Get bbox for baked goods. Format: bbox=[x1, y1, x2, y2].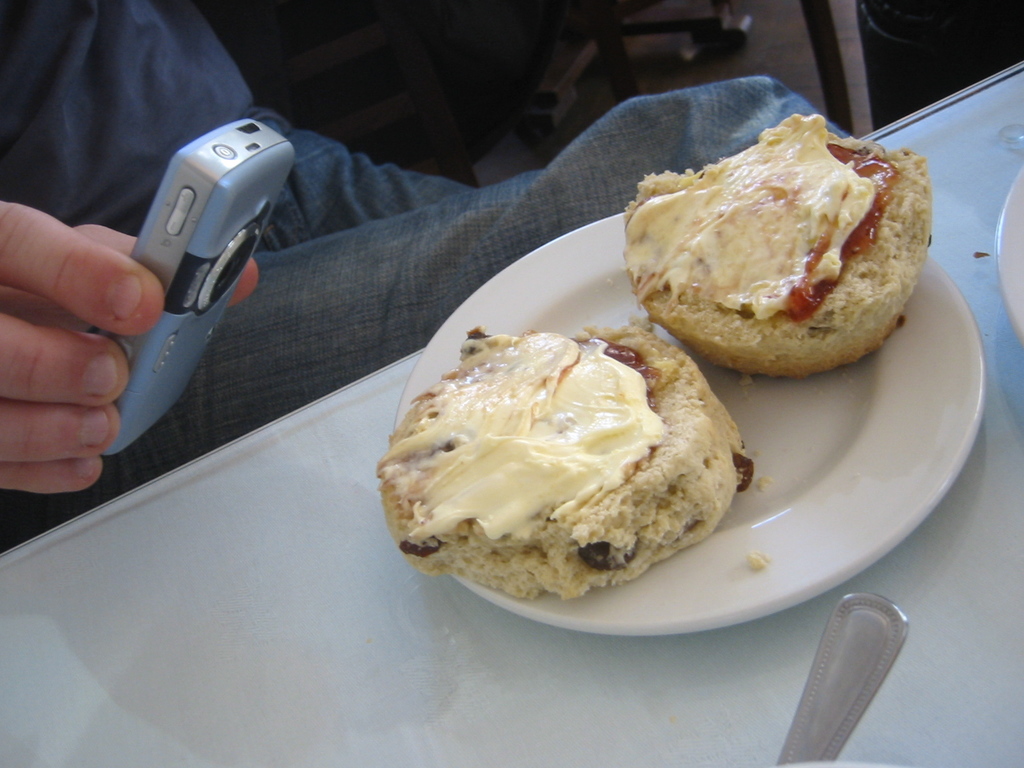
bbox=[627, 121, 931, 390].
